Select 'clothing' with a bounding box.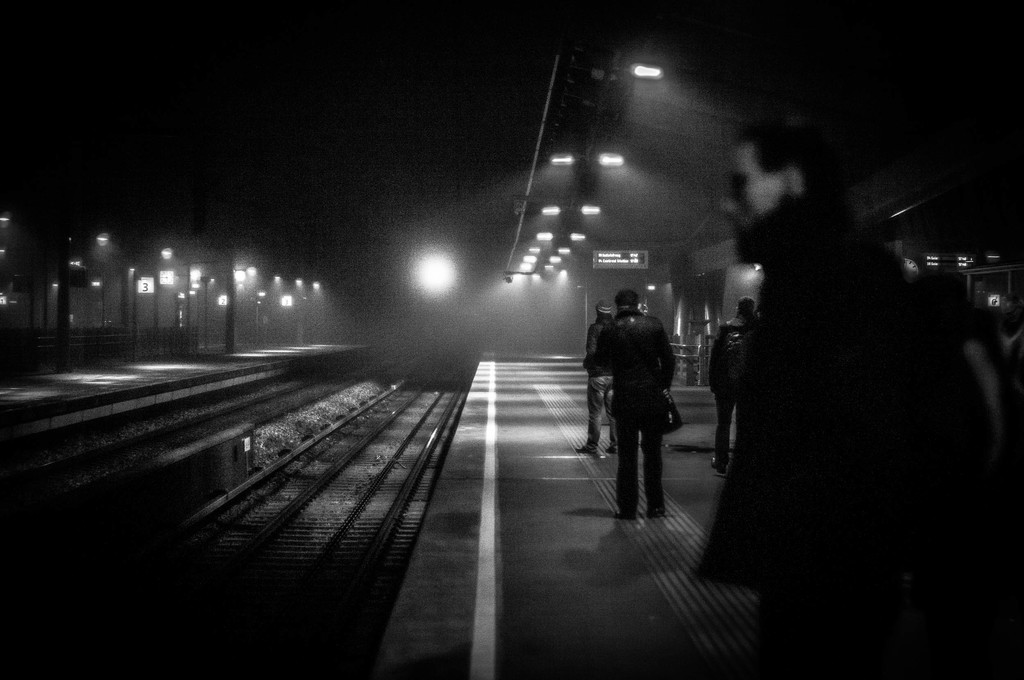
578,318,618,450.
